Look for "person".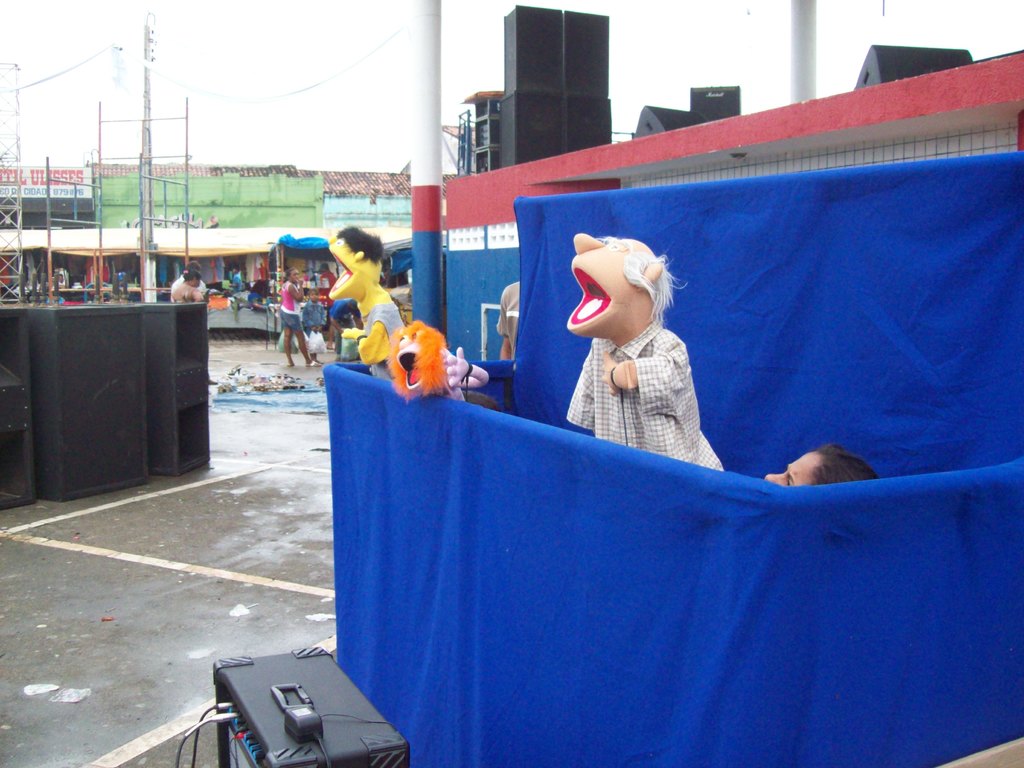
Found: [760, 447, 872, 488].
